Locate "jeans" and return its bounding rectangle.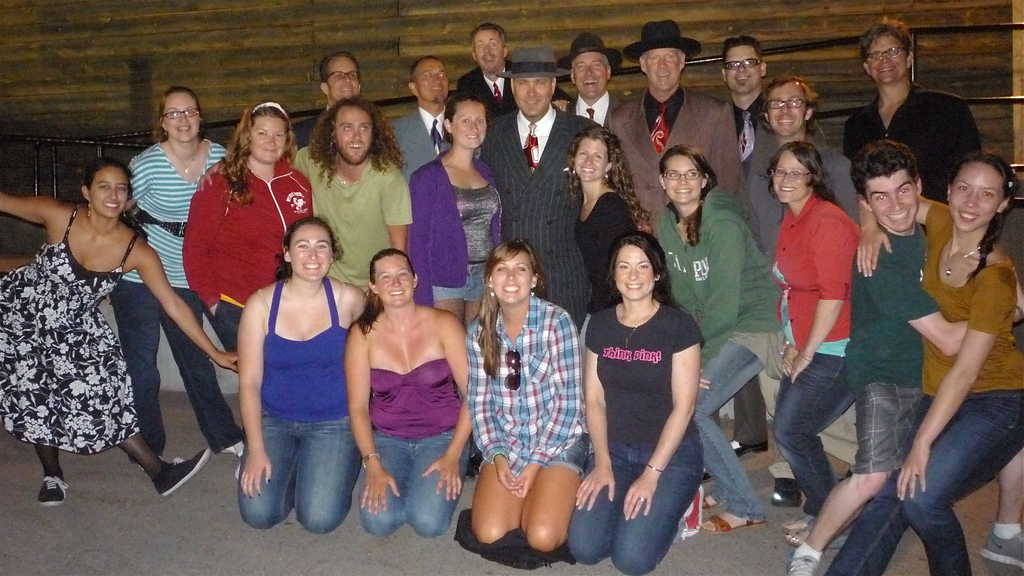
(x1=359, y1=429, x2=472, y2=533).
